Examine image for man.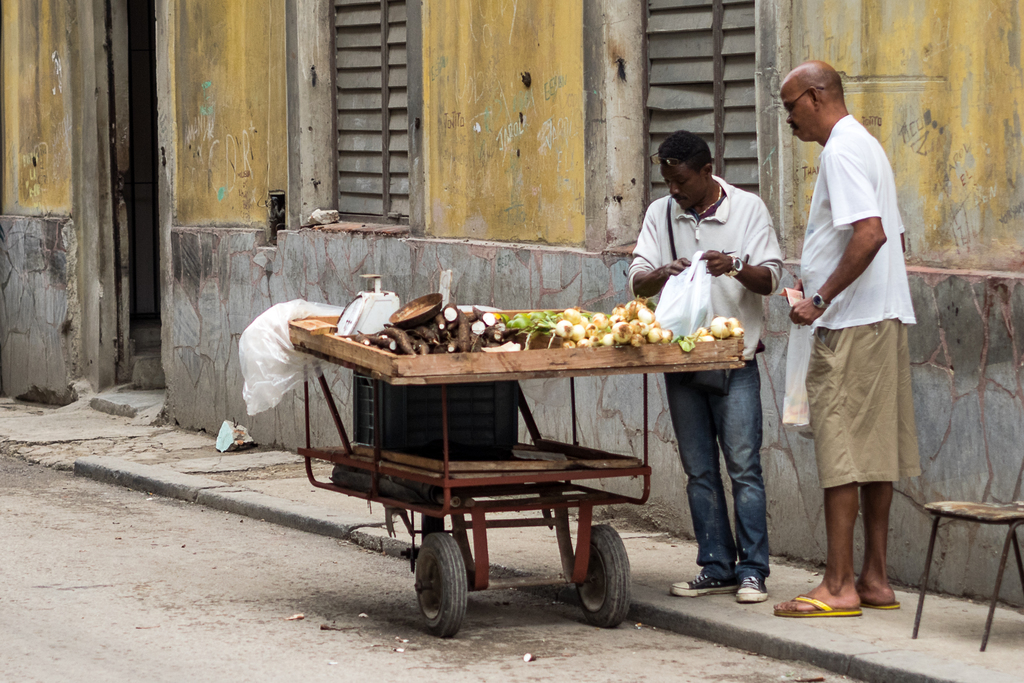
Examination result: bbox=(630, 128, 780, 613).
